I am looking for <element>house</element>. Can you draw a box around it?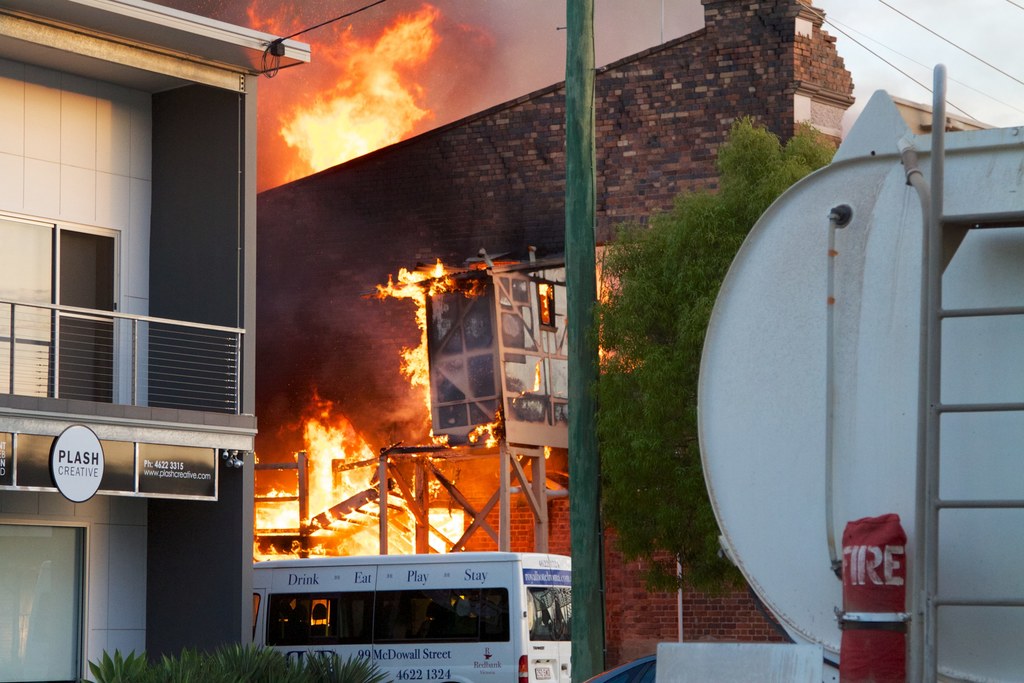
Sure, the bounding box is 684 125 1023 674.
